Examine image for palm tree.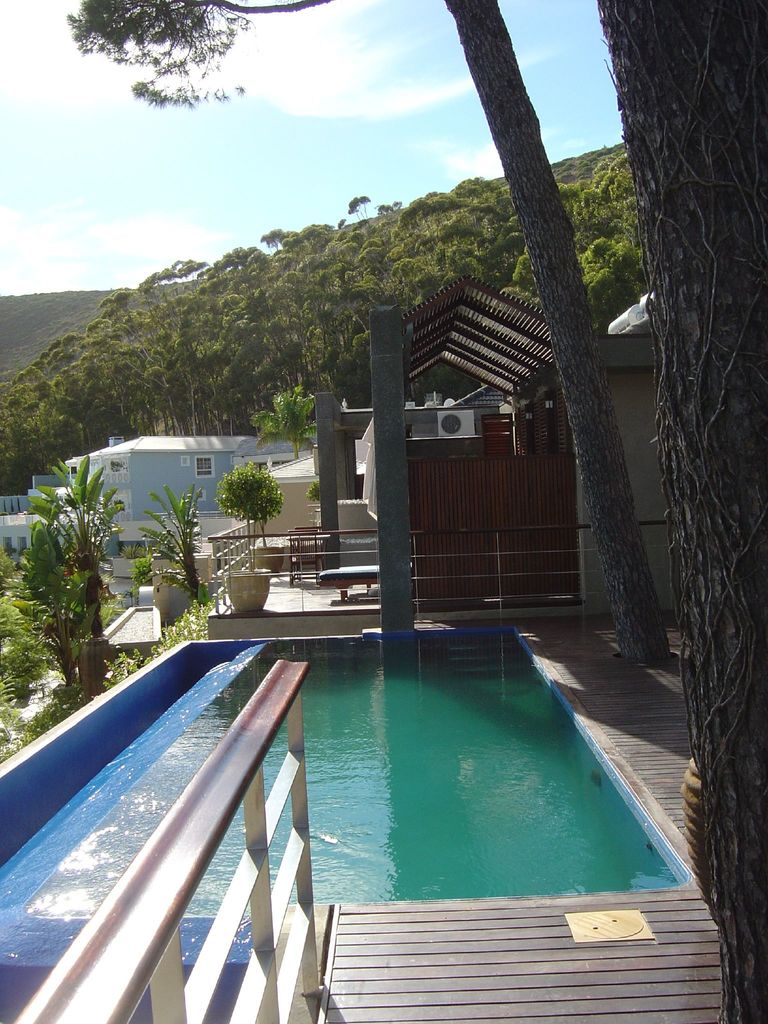
Examination result: <box>29,456,129,675</box>.
